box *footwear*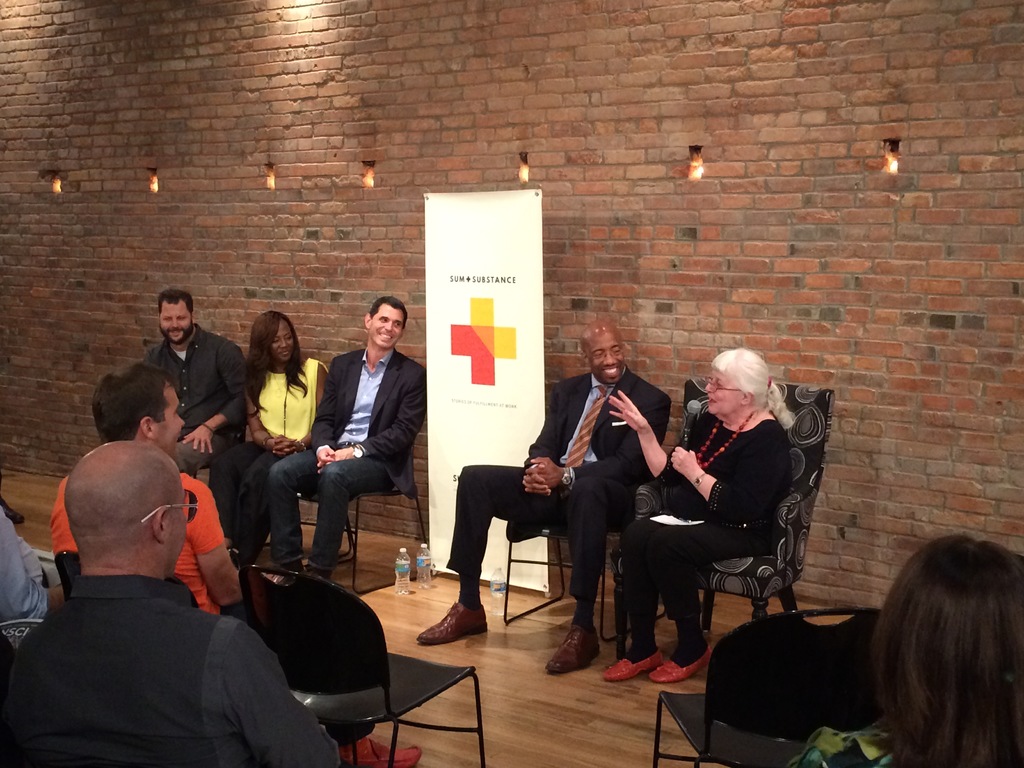
box(650, 645, 712, 688)
